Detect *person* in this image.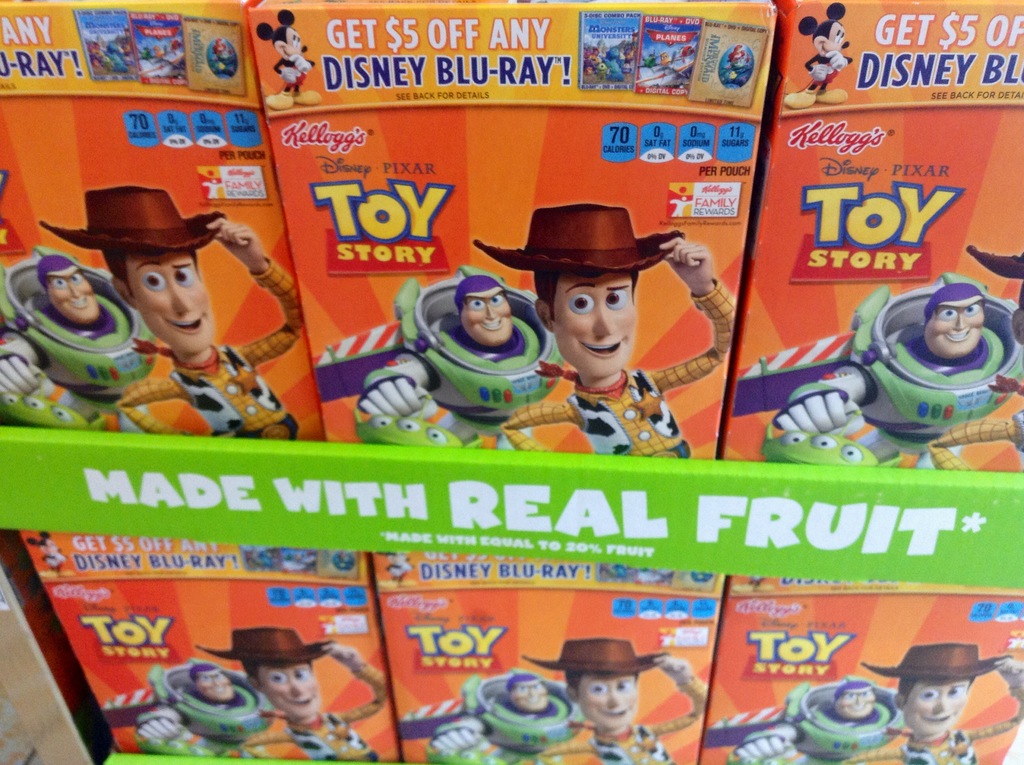
Detection: 333:284:544:456.
